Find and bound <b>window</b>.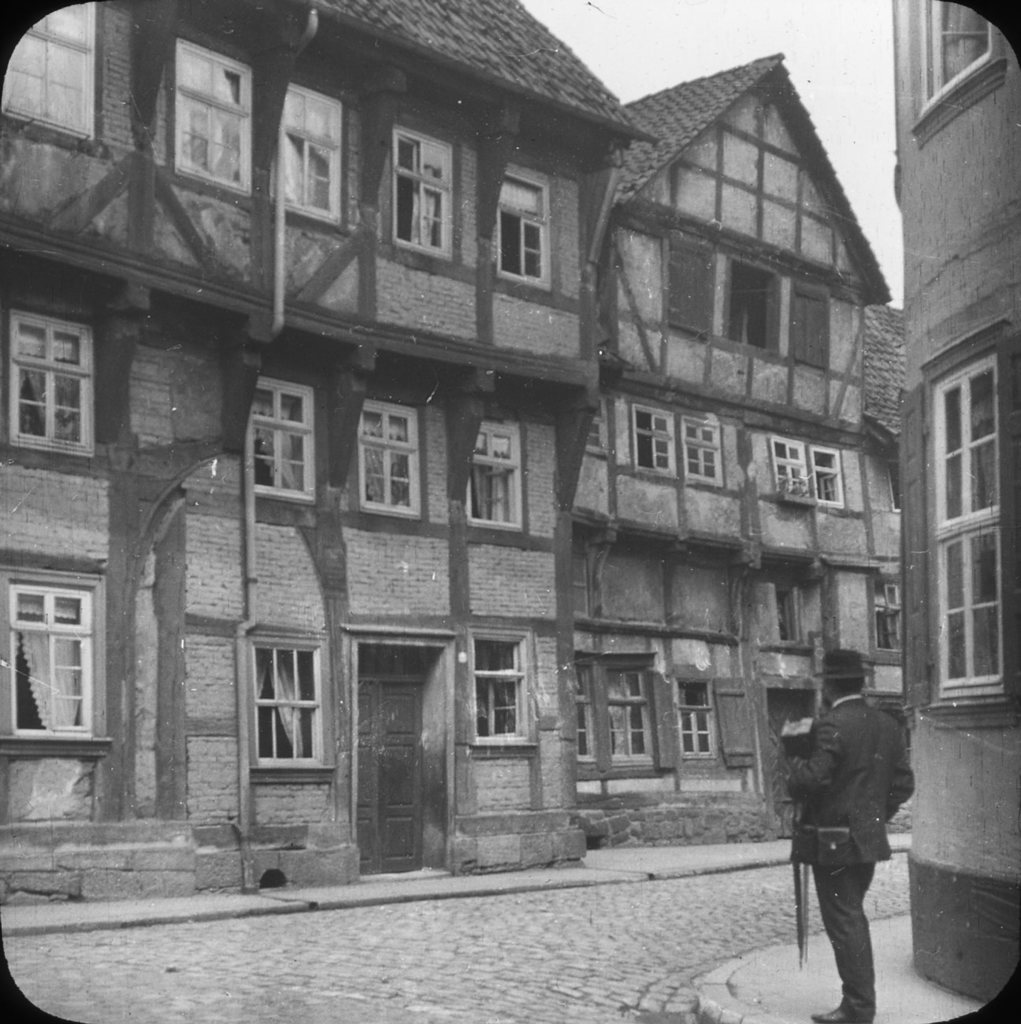
Bound: region(900, 316, 1020, 717).
